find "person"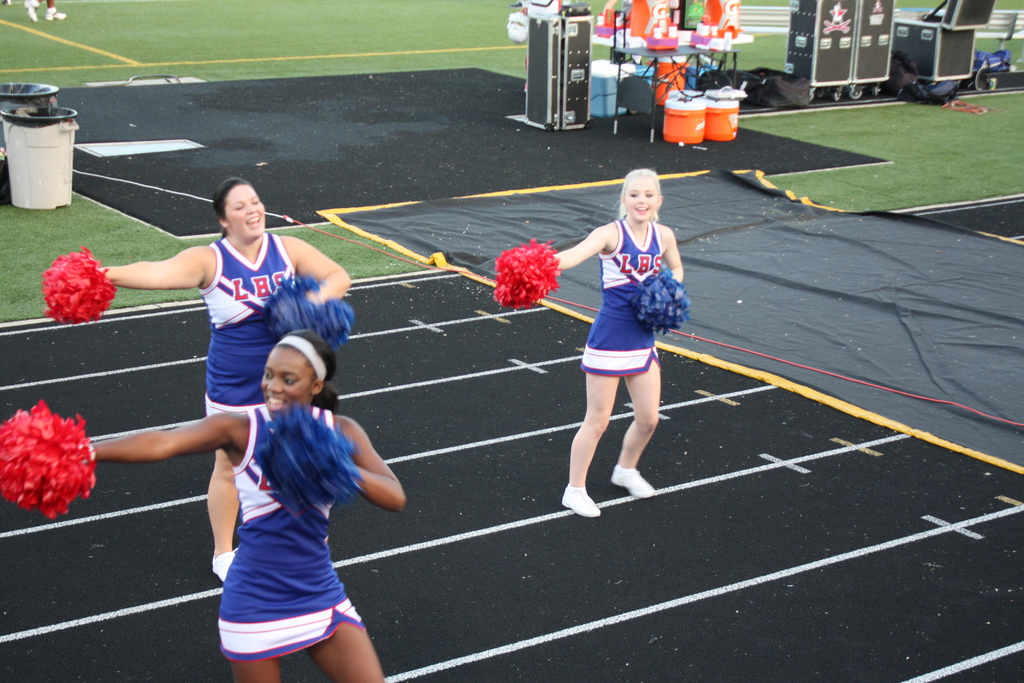
l=86, t=330, r=408, b=682
